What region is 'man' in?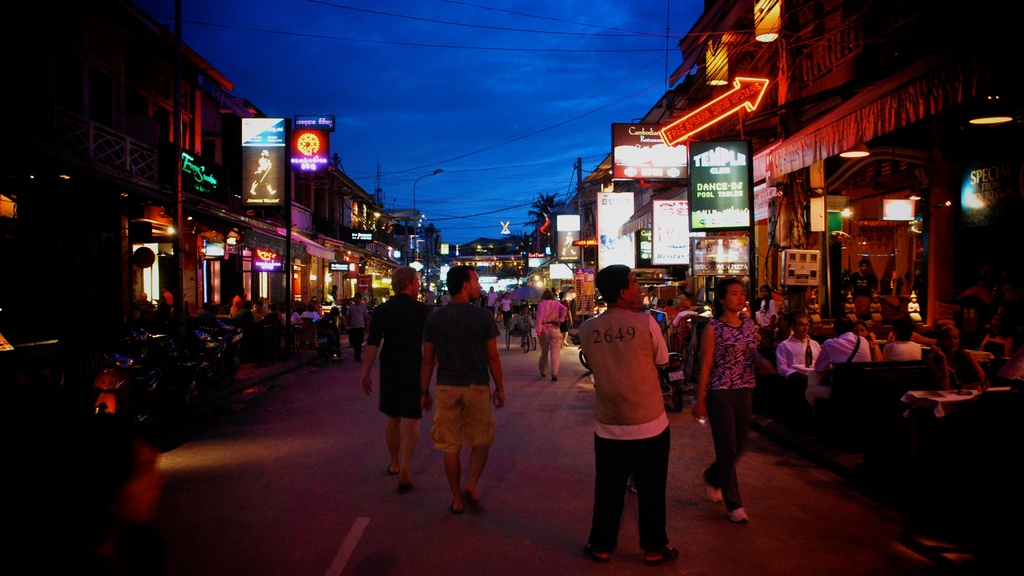
box(415, 260, 509, 520).
